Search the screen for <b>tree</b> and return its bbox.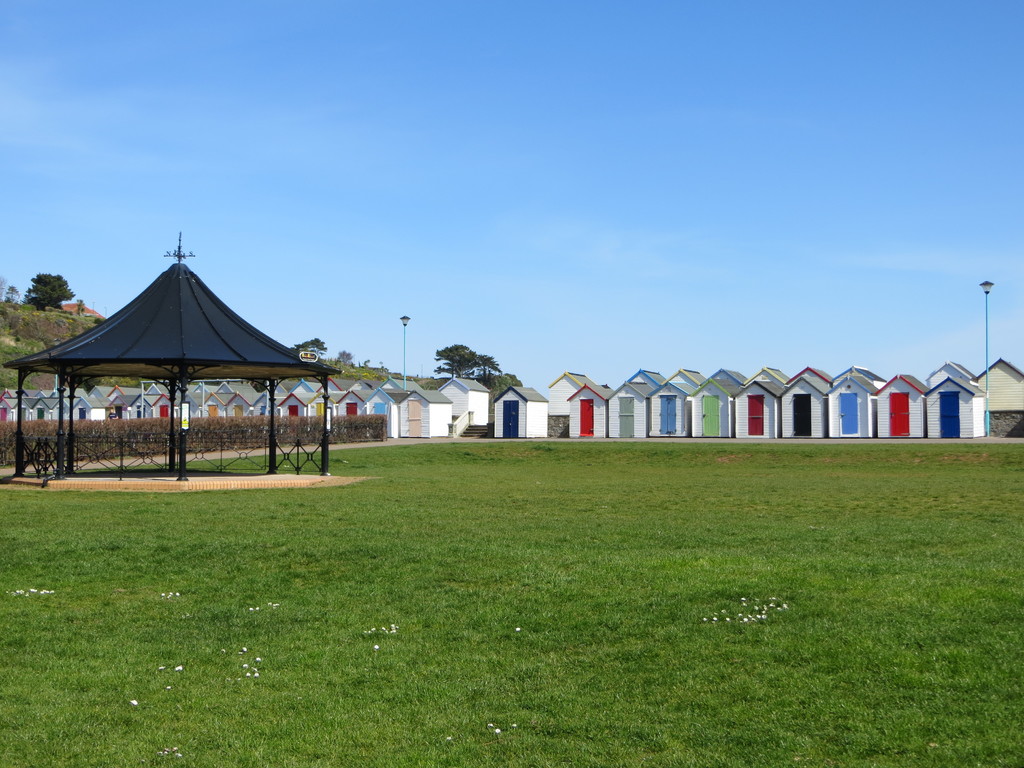
Found: (0, 274, 21, 310).
